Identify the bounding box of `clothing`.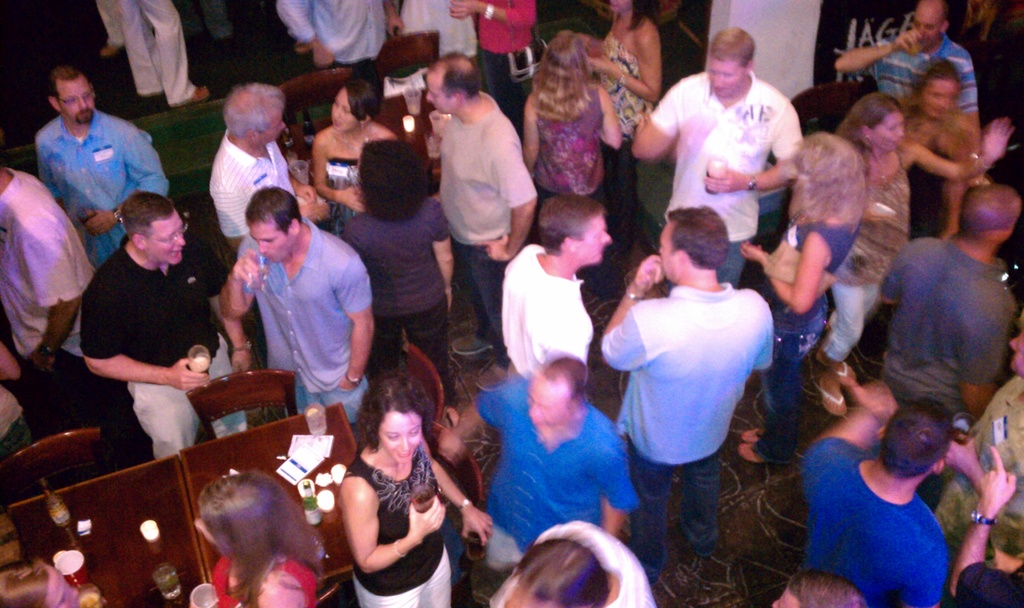
[122,0,225,119].
